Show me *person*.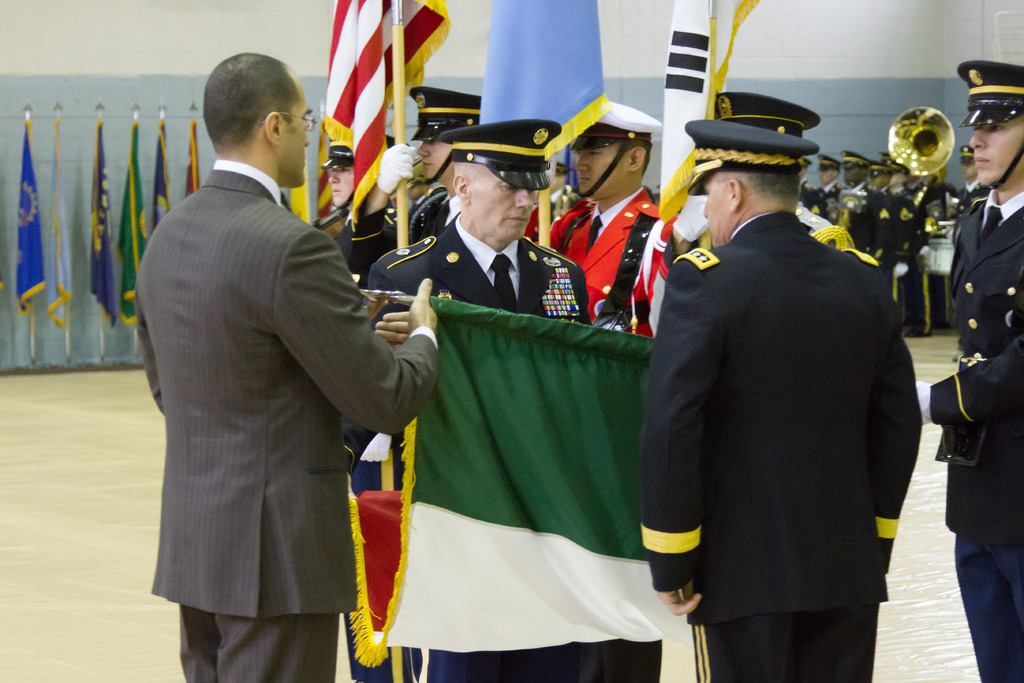
*person* is here: 346/85/483/290.
